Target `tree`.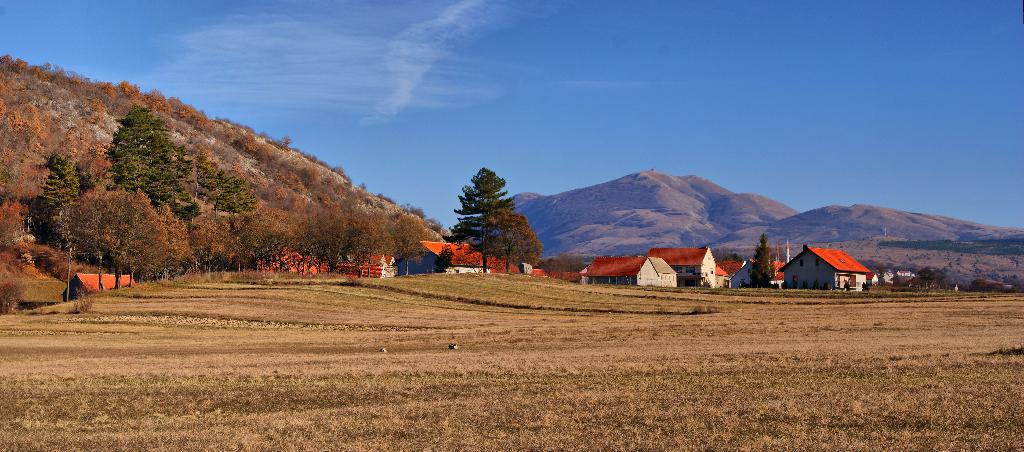
Target region: [x1=188, y1=150, x2=211, y2=201].
